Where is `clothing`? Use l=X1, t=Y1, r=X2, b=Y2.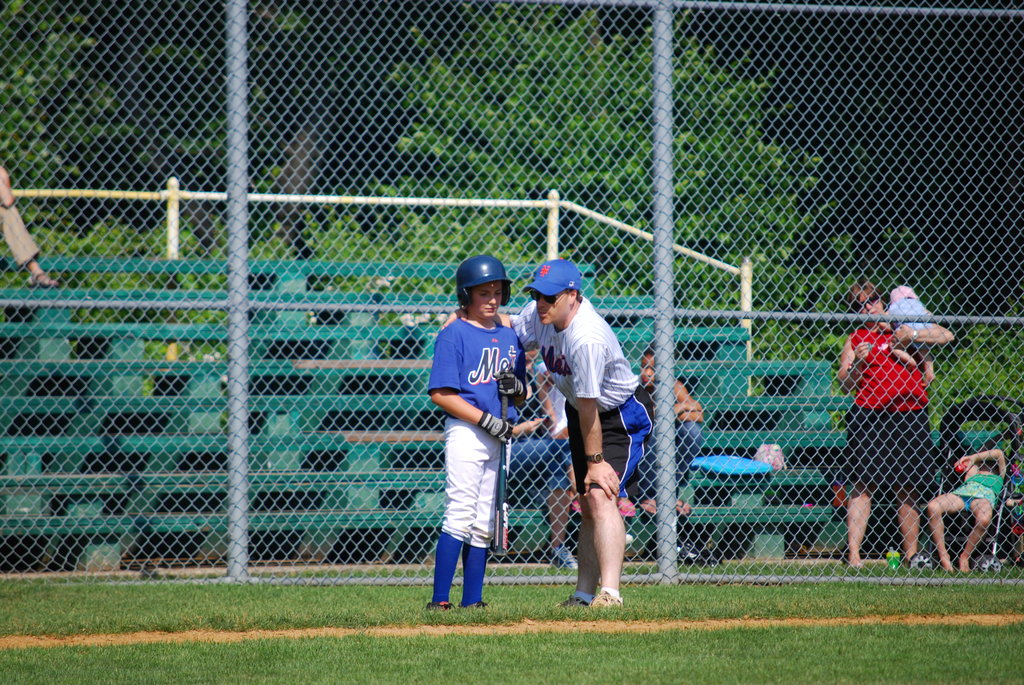
l=883, t=299, r=938, b=340.
